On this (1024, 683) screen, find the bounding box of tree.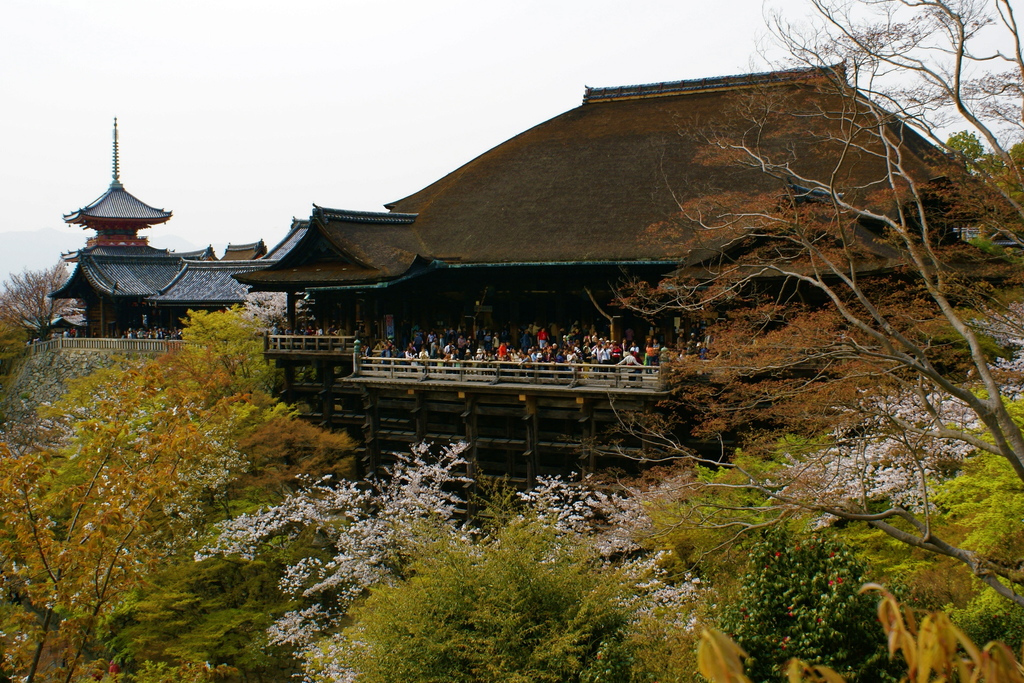
Bounding box: [x1=584, y1=0, x2=1023, y2=608].
